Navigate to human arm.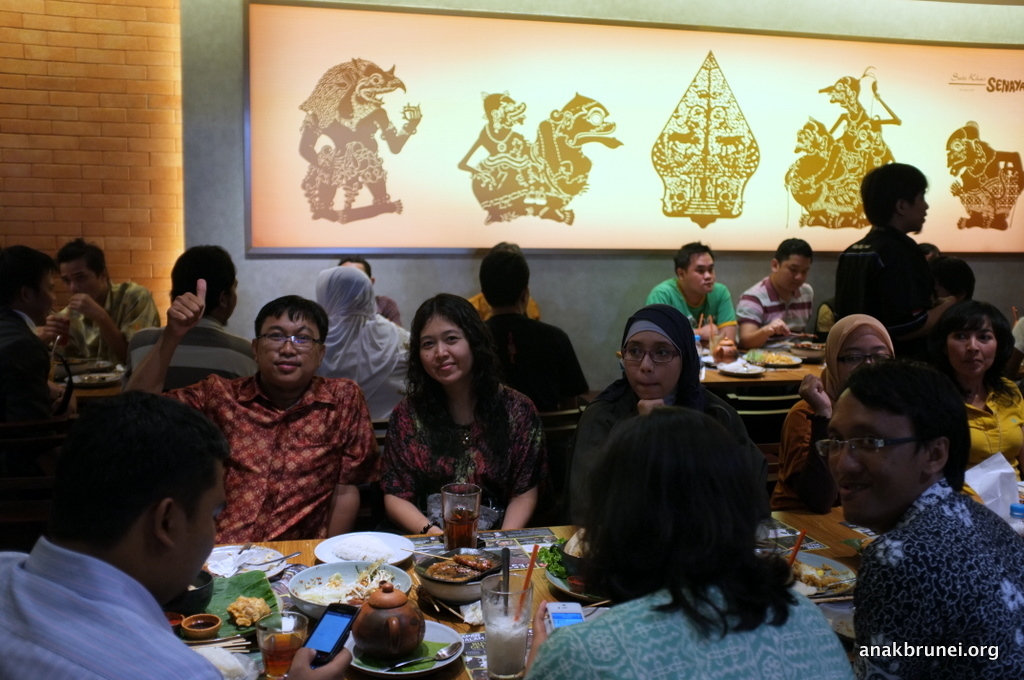
Navigation target: 77:288:163:371.
